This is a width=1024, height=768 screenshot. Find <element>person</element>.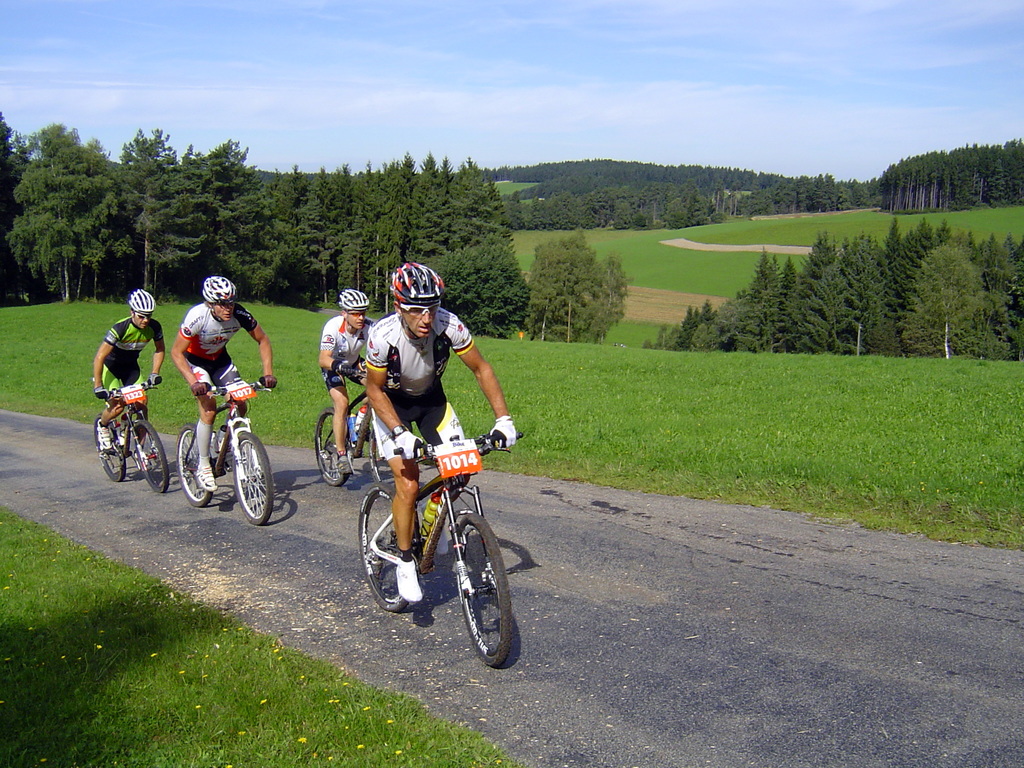
Bounding box: [x1=313, y1=291, x2=374, y2=477].
